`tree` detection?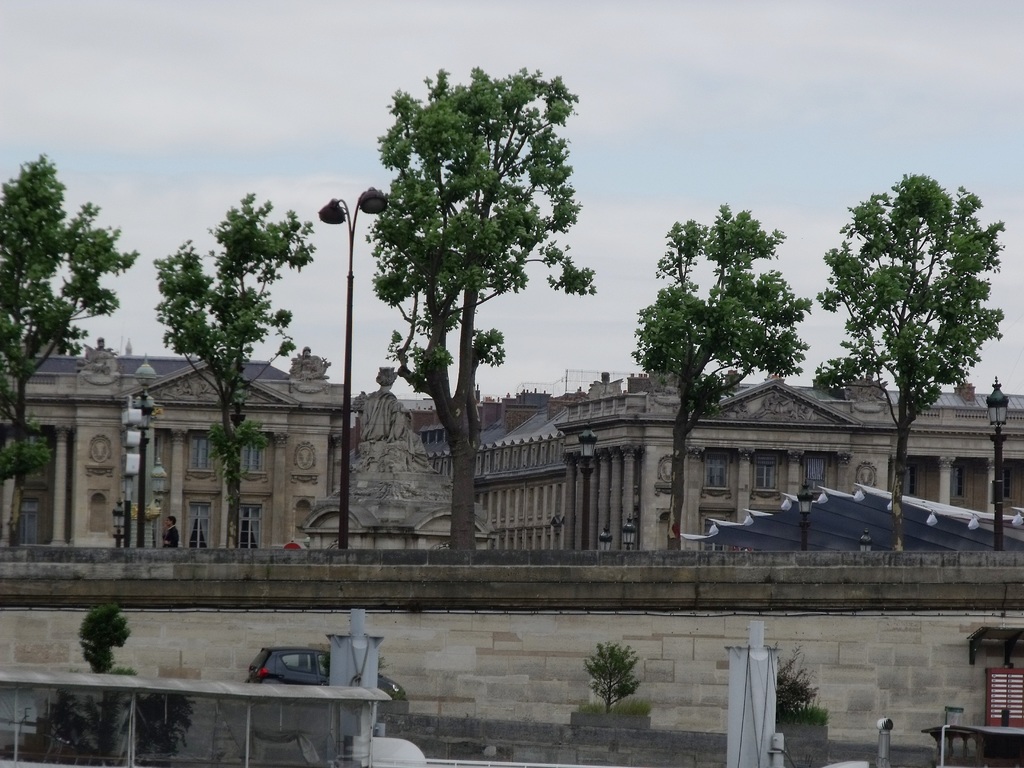
{"x1": 0, "y1": 156, "x2": 143, "y2": 540}
